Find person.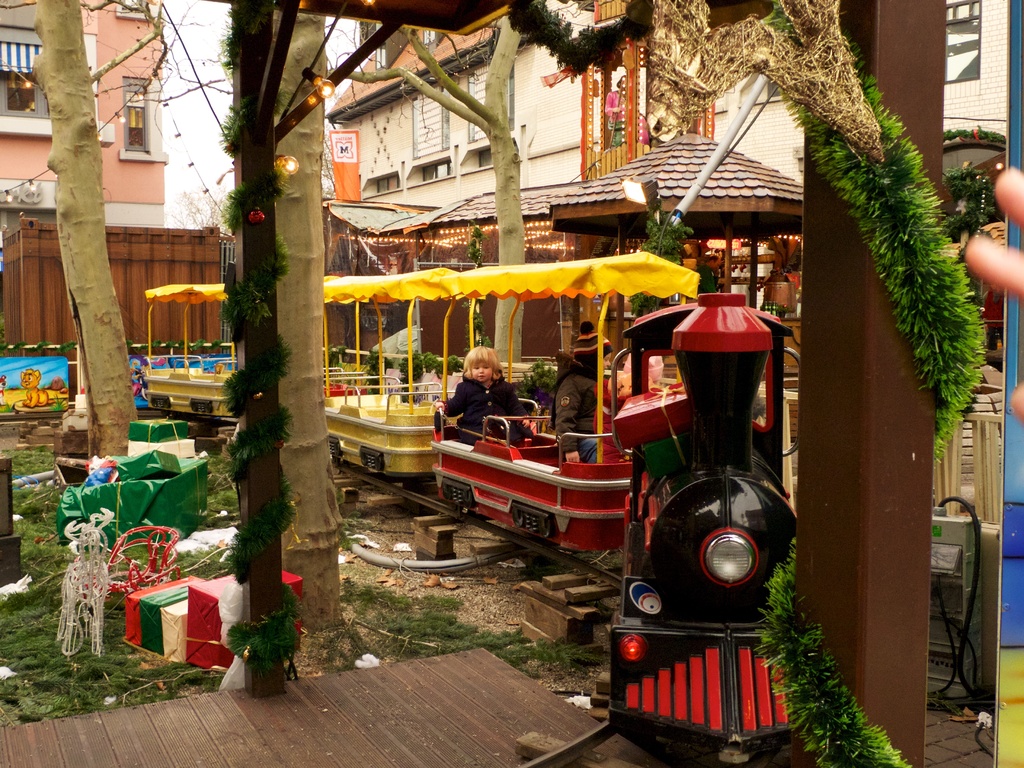
crop(549, 320, 614, 461).
